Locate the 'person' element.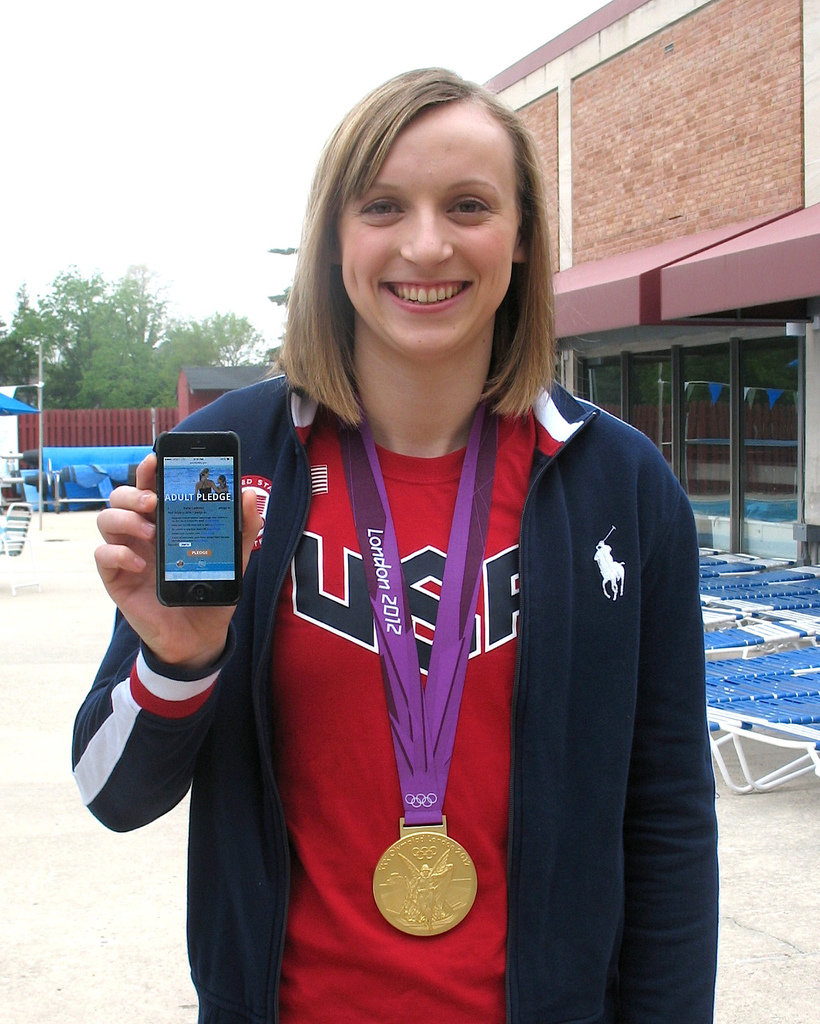
Element bbox: 148:101:721:982.
